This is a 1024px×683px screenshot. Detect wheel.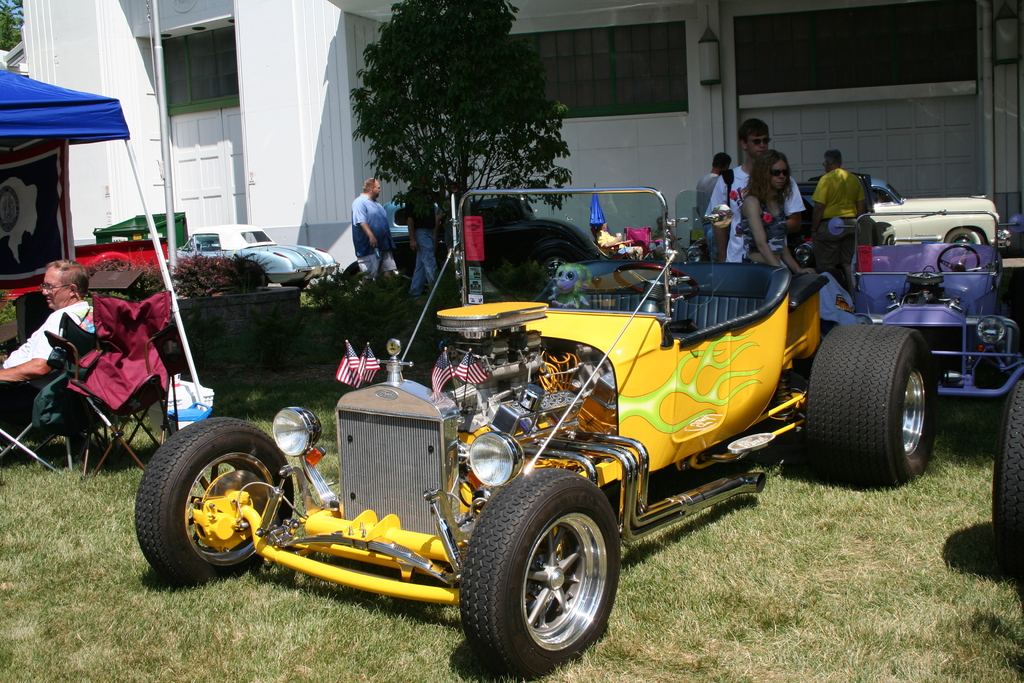
x1=943, y1=229, x2=992, y2=244.
